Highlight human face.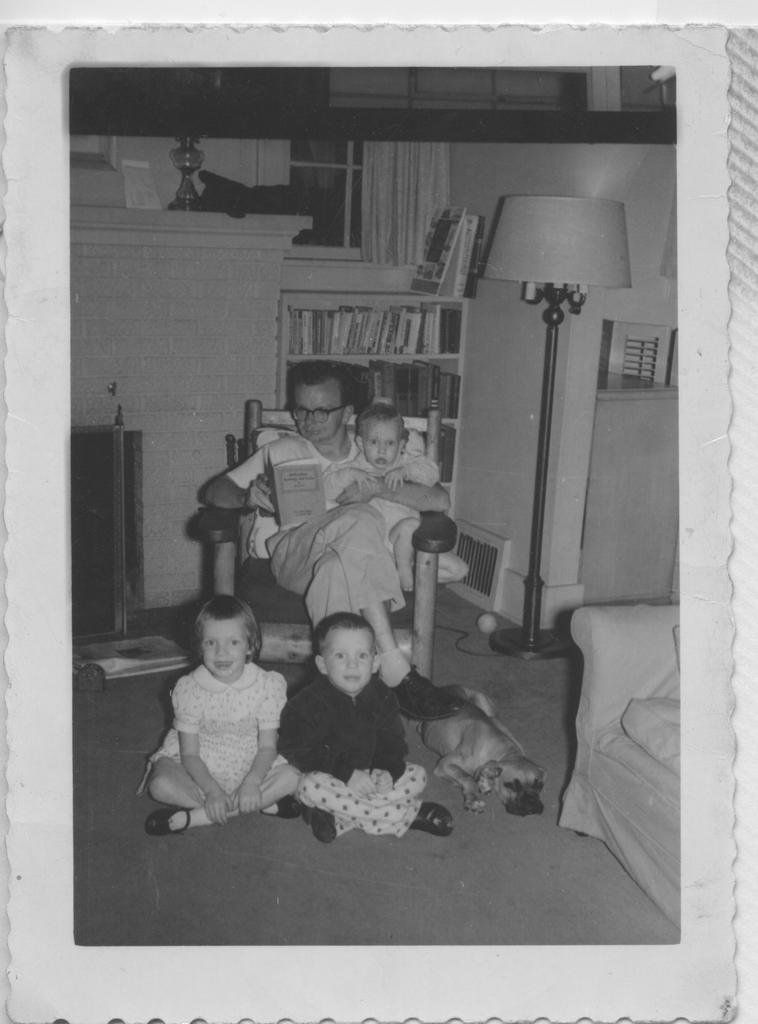
Highlighted region: region(361, 419, 403, 464).
